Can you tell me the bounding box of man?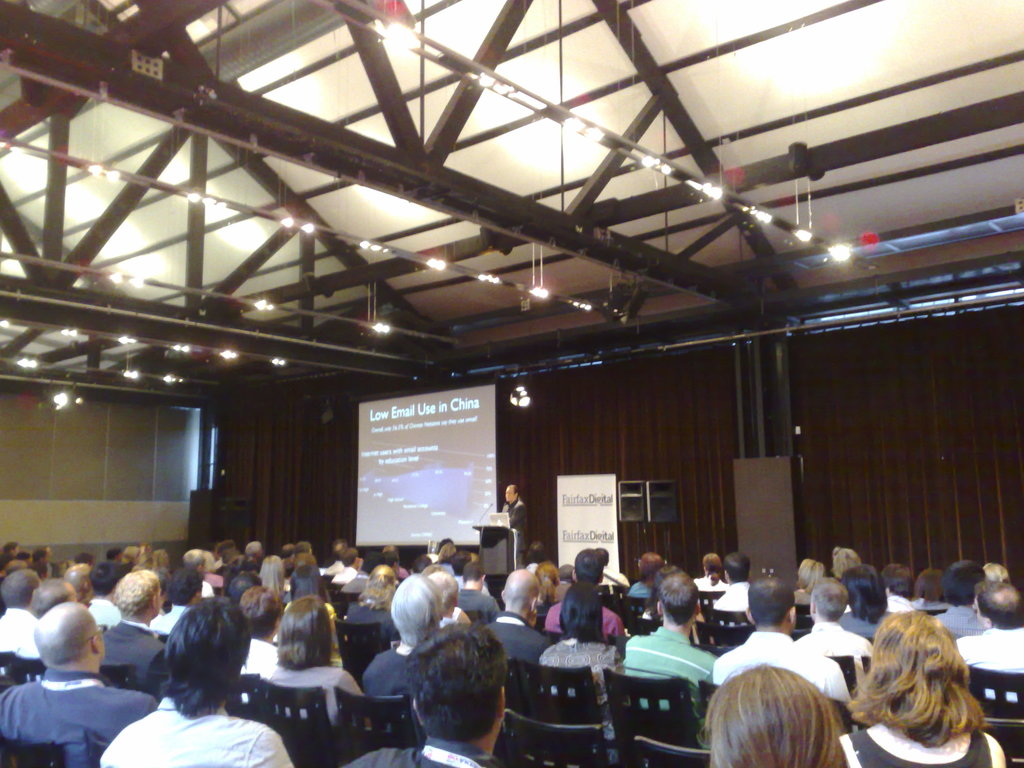
x1=797 y1=573 x2=878 y2=669.
